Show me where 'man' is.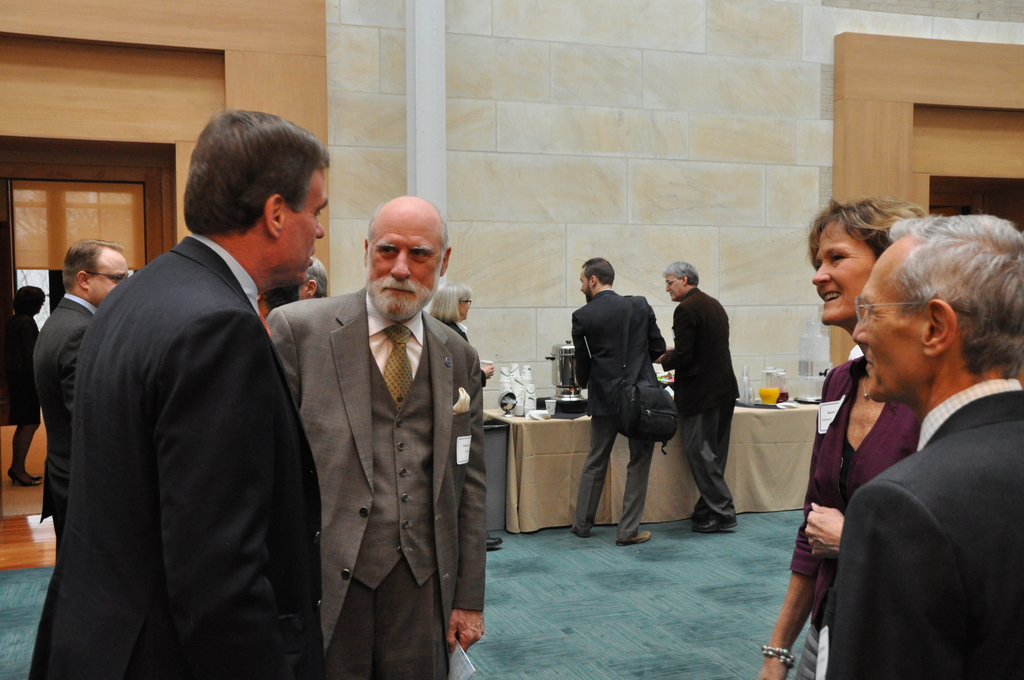
'man' is at <region>33, 237, 136, 544</region>.
